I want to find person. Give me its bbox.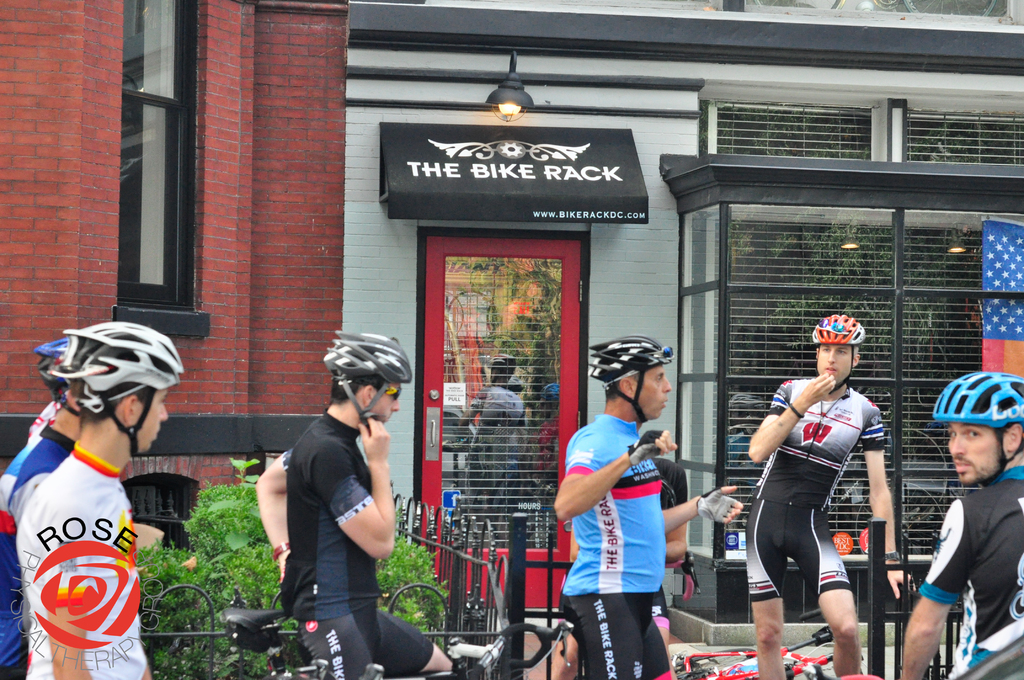
bbox(900, 370, 1023, 679).
